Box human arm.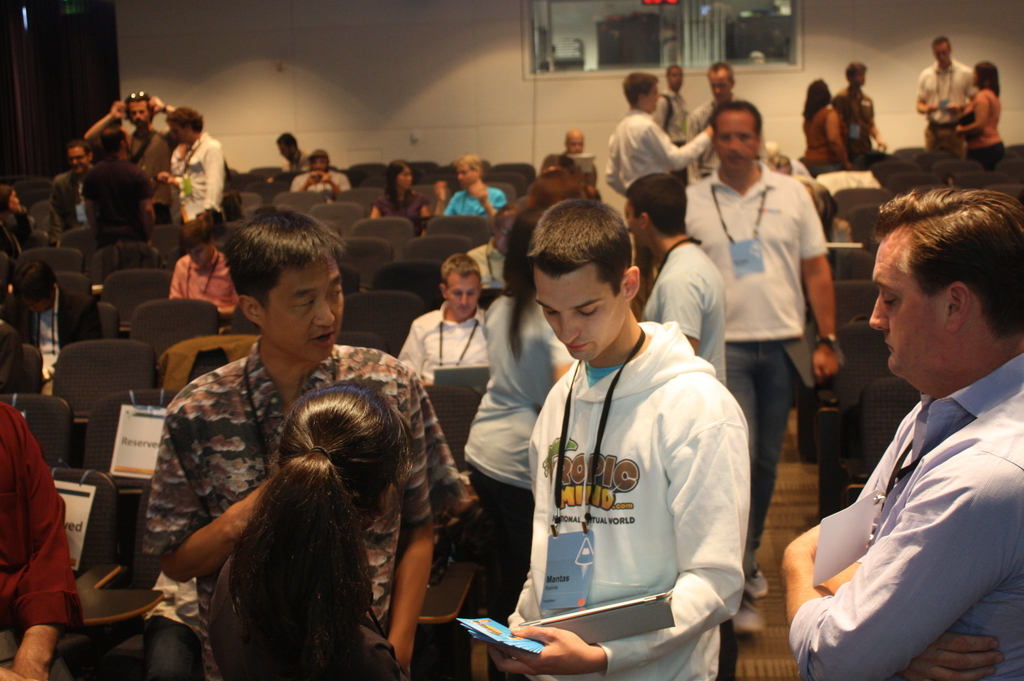
{"x1": 170, "y1": 257, "x2": 182, "y2": 298}.
